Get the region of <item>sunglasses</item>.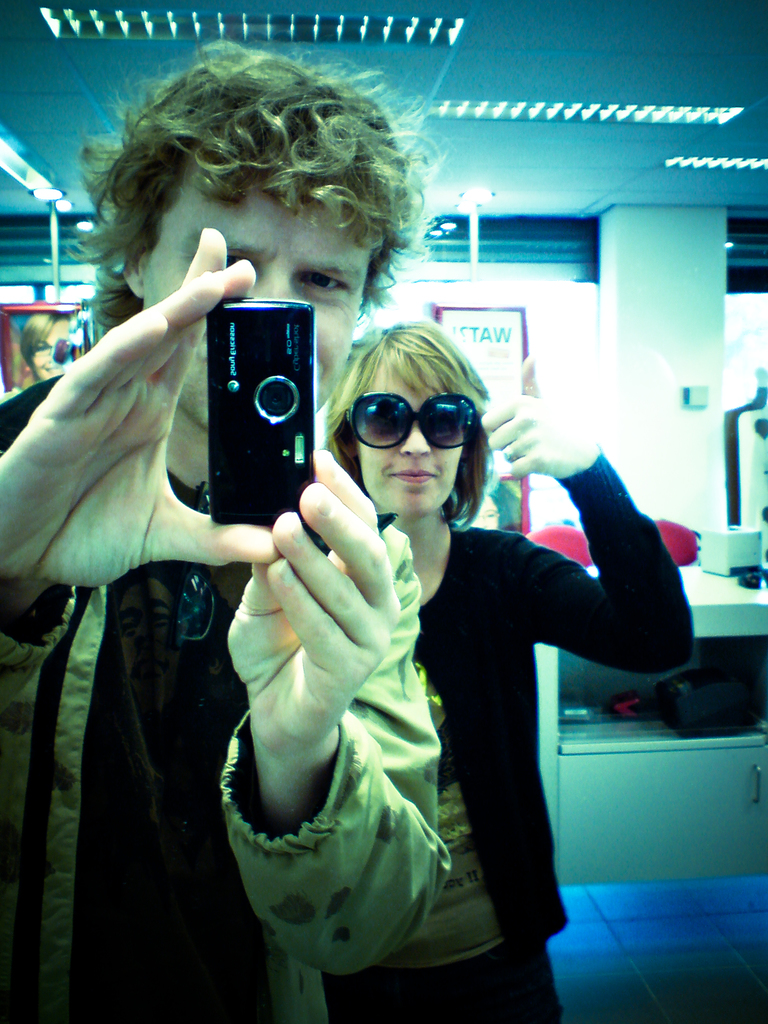
l=340, t=395, r=484, b=447.
